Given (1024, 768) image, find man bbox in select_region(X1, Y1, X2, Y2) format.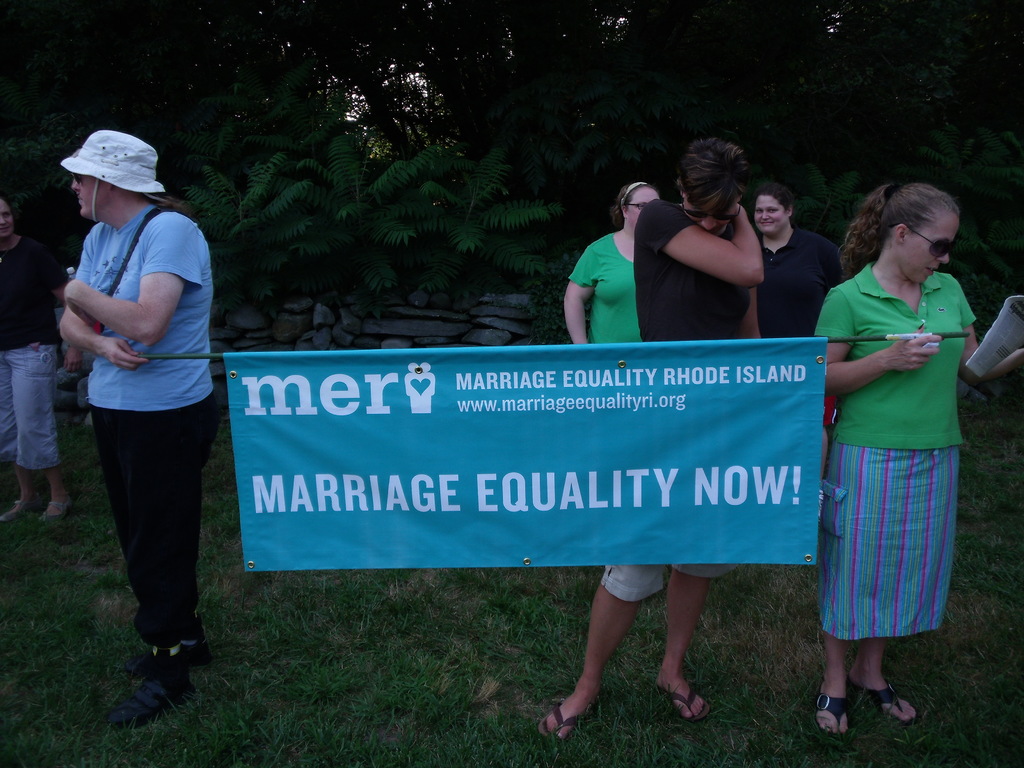
select_region(536, 137, 766, 752).
